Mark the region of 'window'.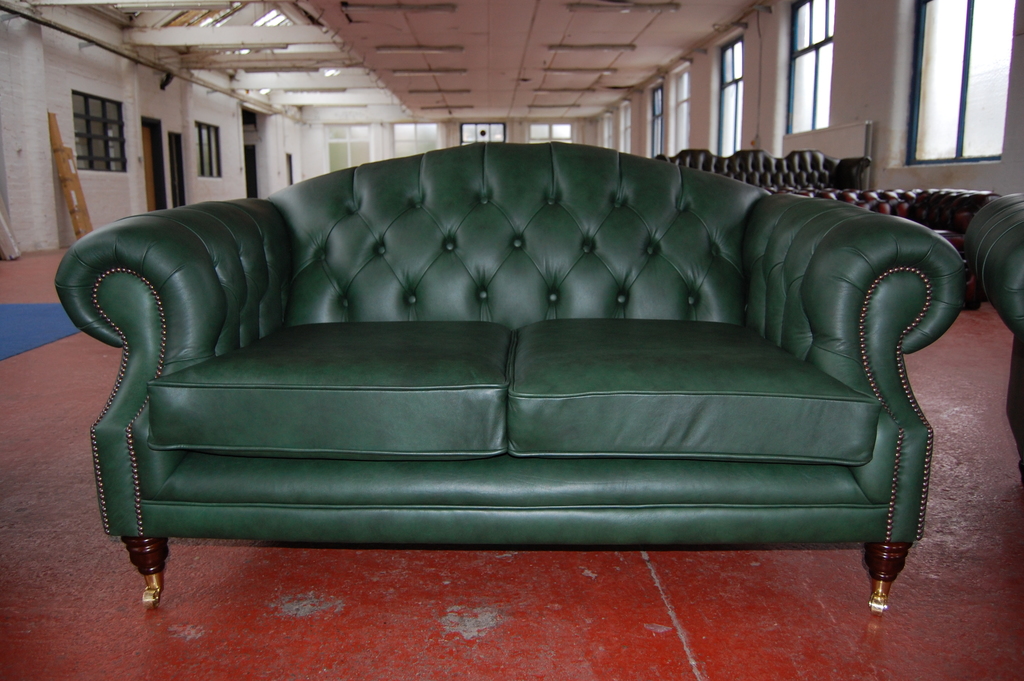
Region: BBox(650, 83, 671, 156).
